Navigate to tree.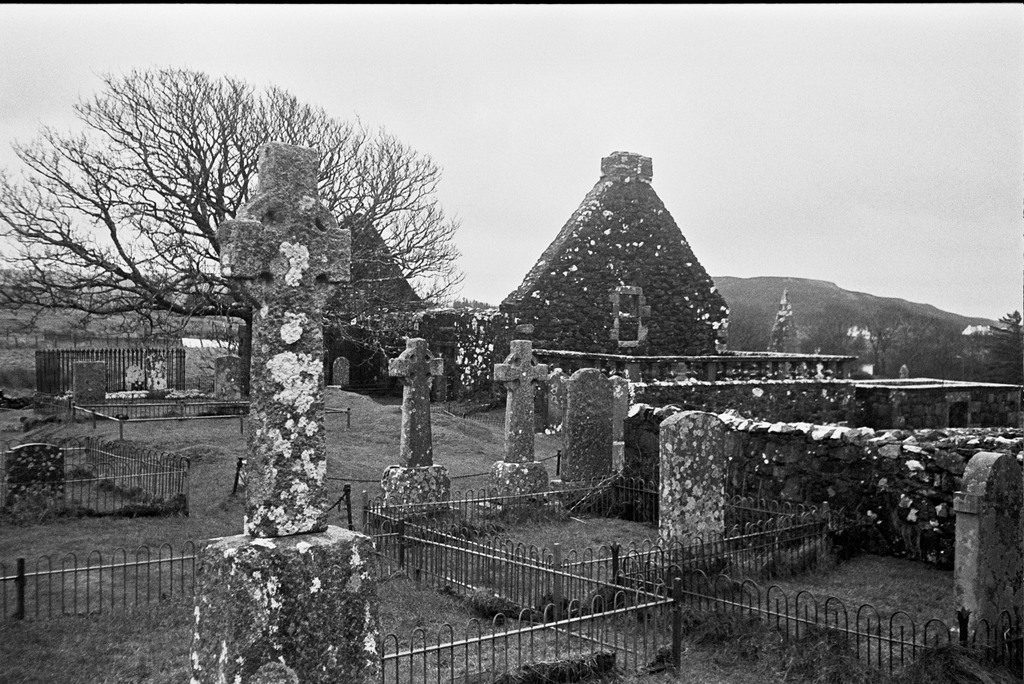
Navigation target: bbox=(727, 301, 779, 352).
